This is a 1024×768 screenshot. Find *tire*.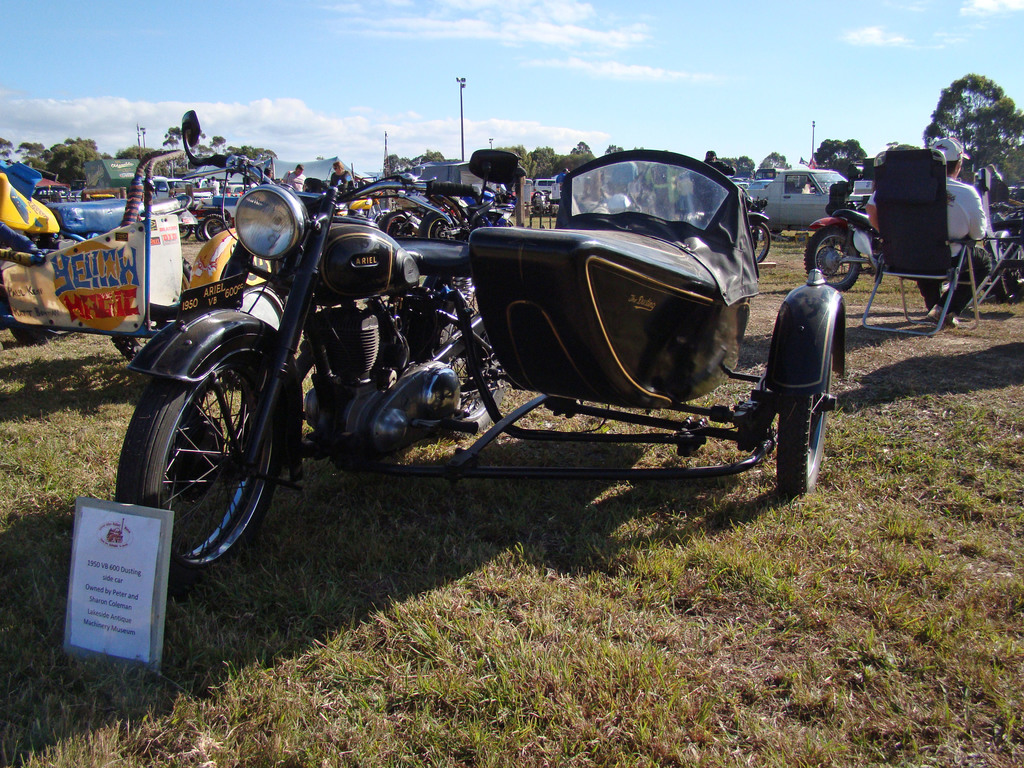
Bounding box: box(179, 225, 194, 239).
